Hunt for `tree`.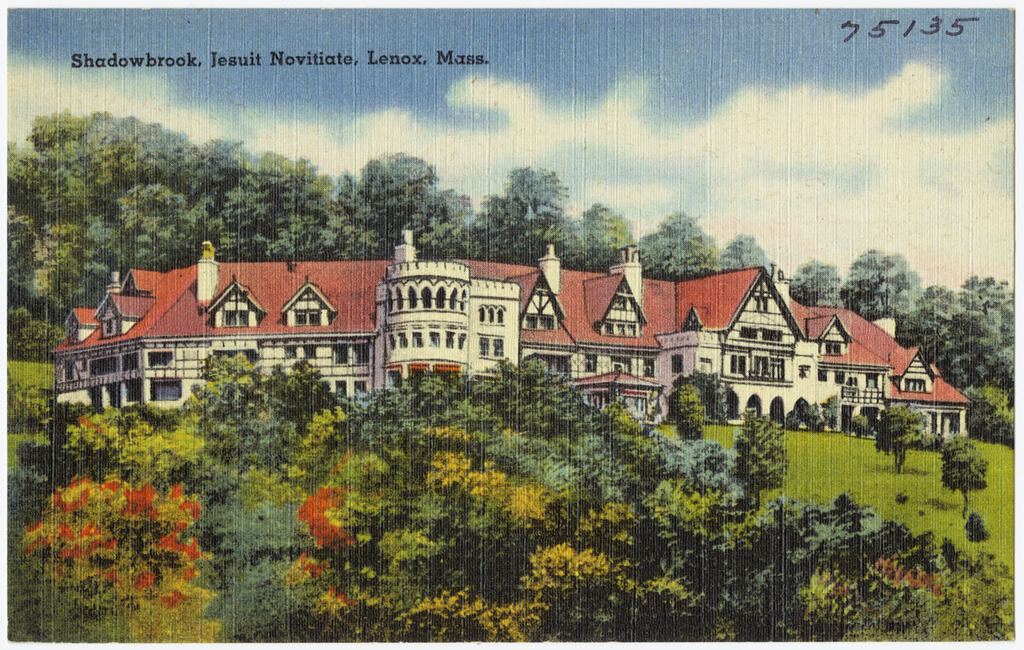
Hunted down at (x1=736, y1=405, x2=787, y2=496).
